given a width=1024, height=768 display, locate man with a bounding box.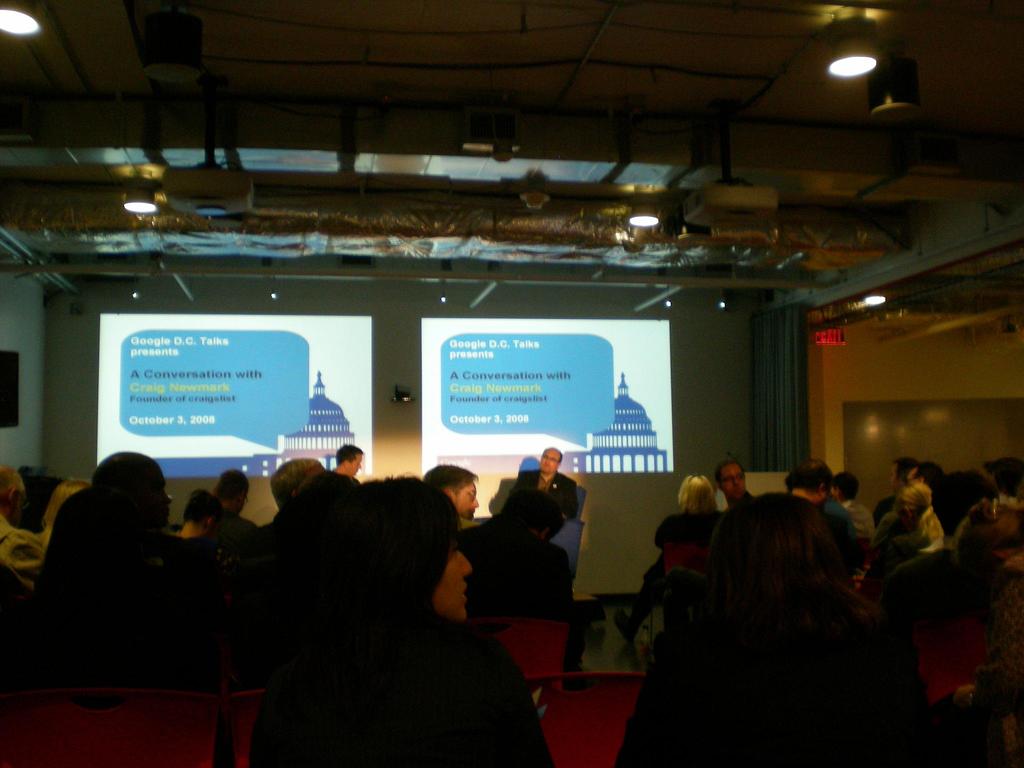
Located: x1=480, y1=444, x2=579, y2=619.
